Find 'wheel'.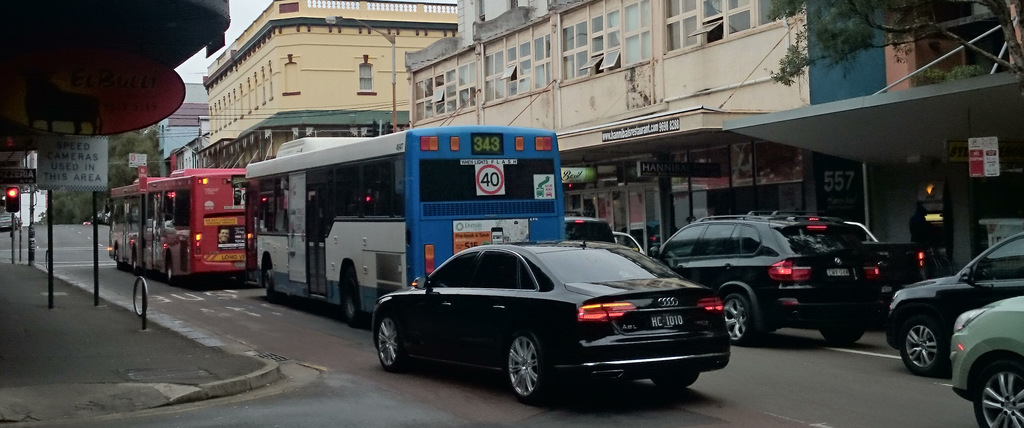
[x1=508, y1=329, x2=545, y2=402].
